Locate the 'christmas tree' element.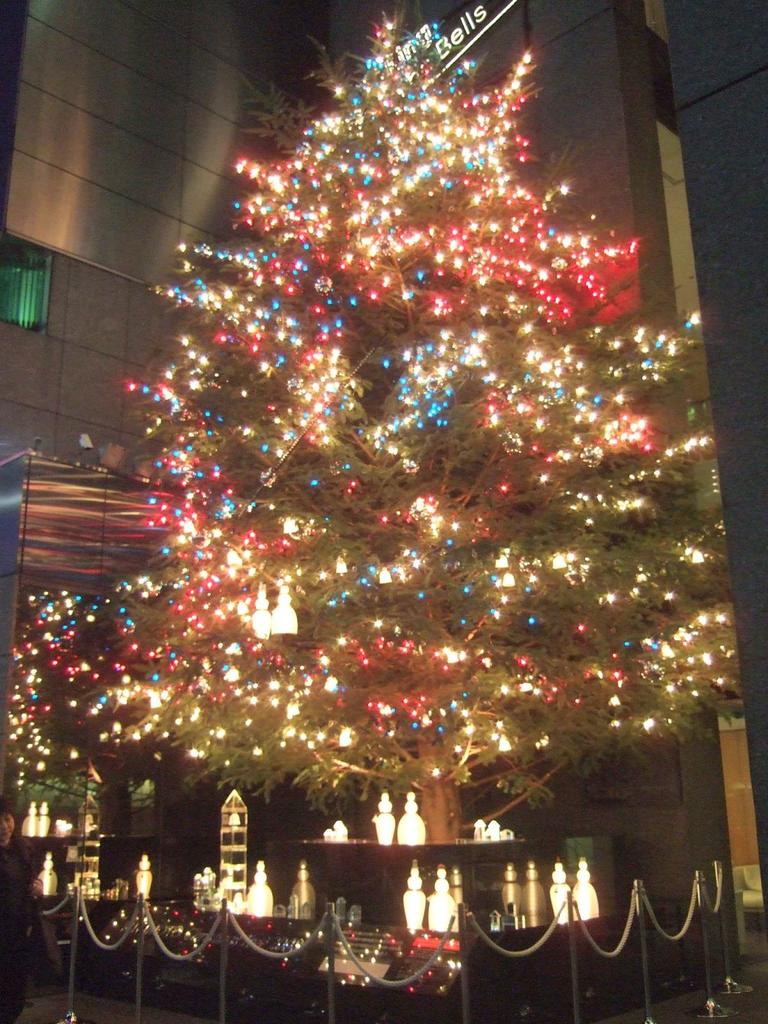
Element bbox: [x1=115, y1=0, x2=767, y2=872].
